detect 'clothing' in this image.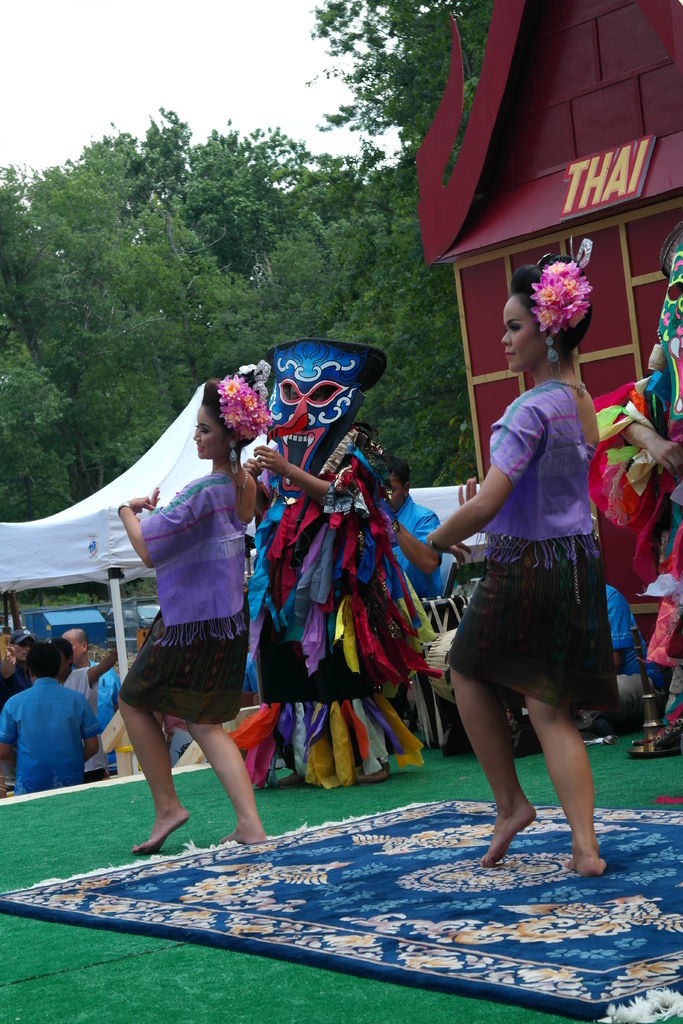
Detection: box=[440, 383, 620, 717].
